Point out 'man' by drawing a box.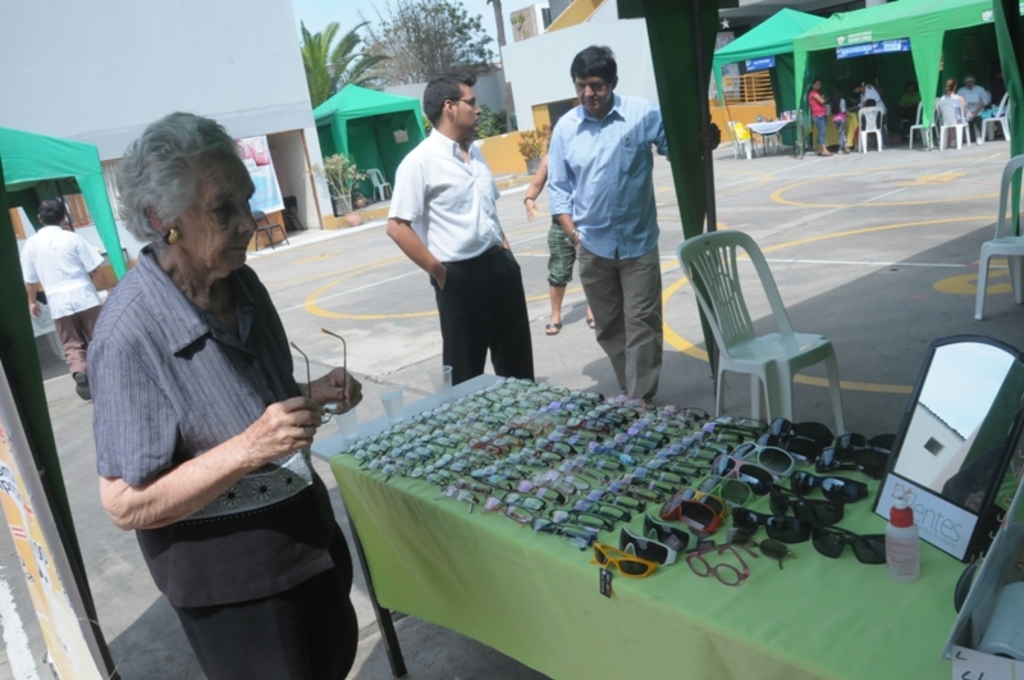
956 77 992 123.
